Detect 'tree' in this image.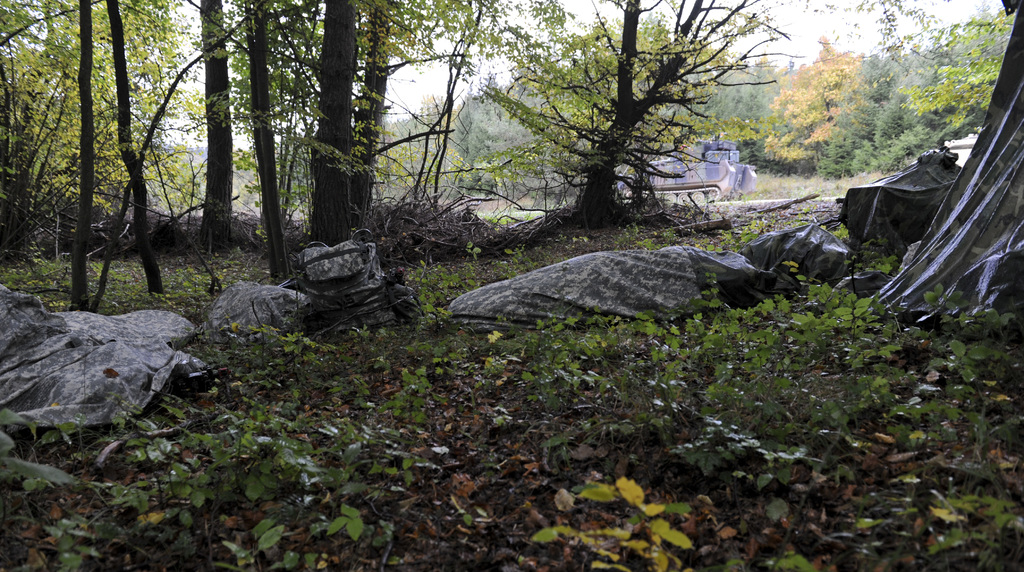
Detection: [480, 19, 771, 233].
